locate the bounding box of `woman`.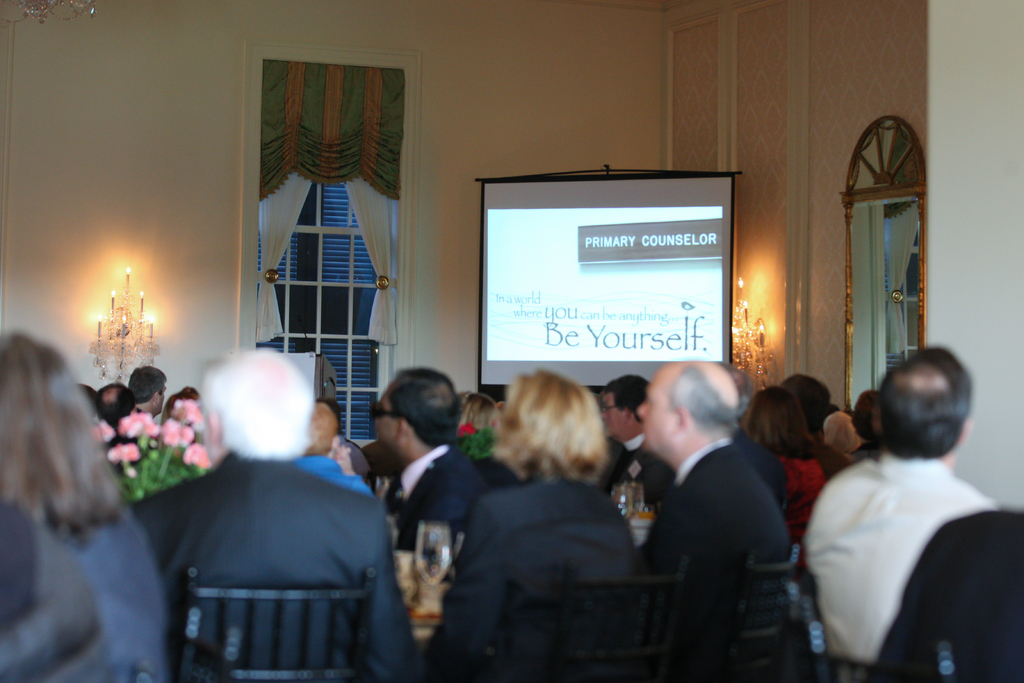
Bounding box: <box>741,379,836,544</box>.
